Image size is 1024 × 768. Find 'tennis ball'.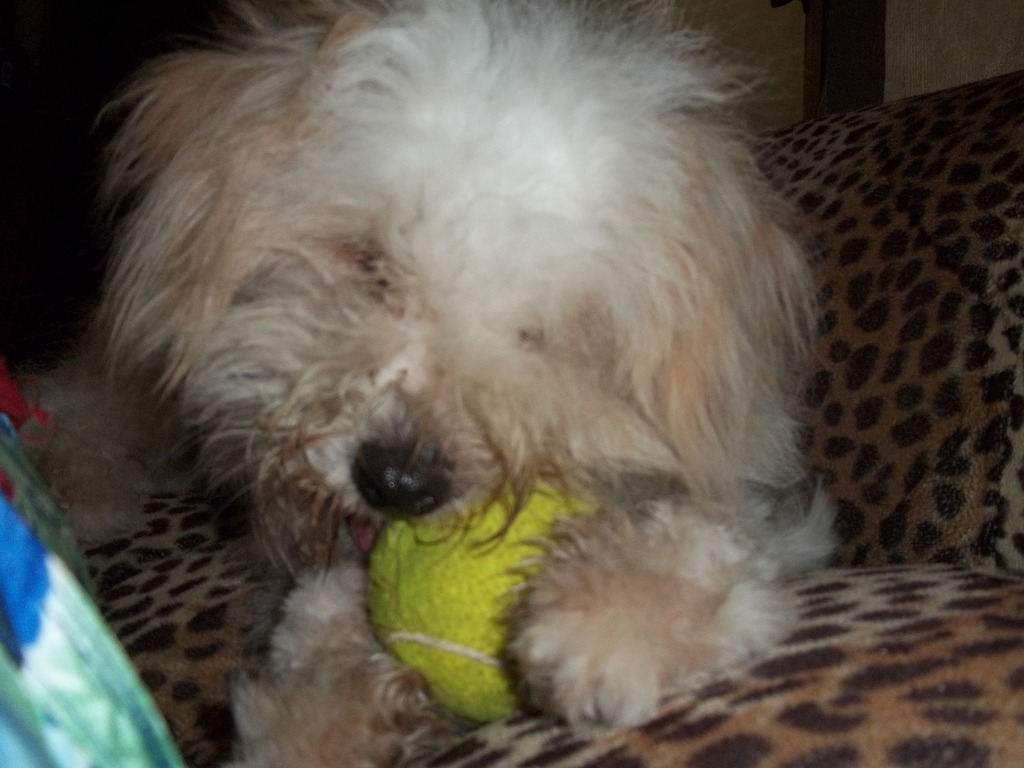
365/478/586/724.
